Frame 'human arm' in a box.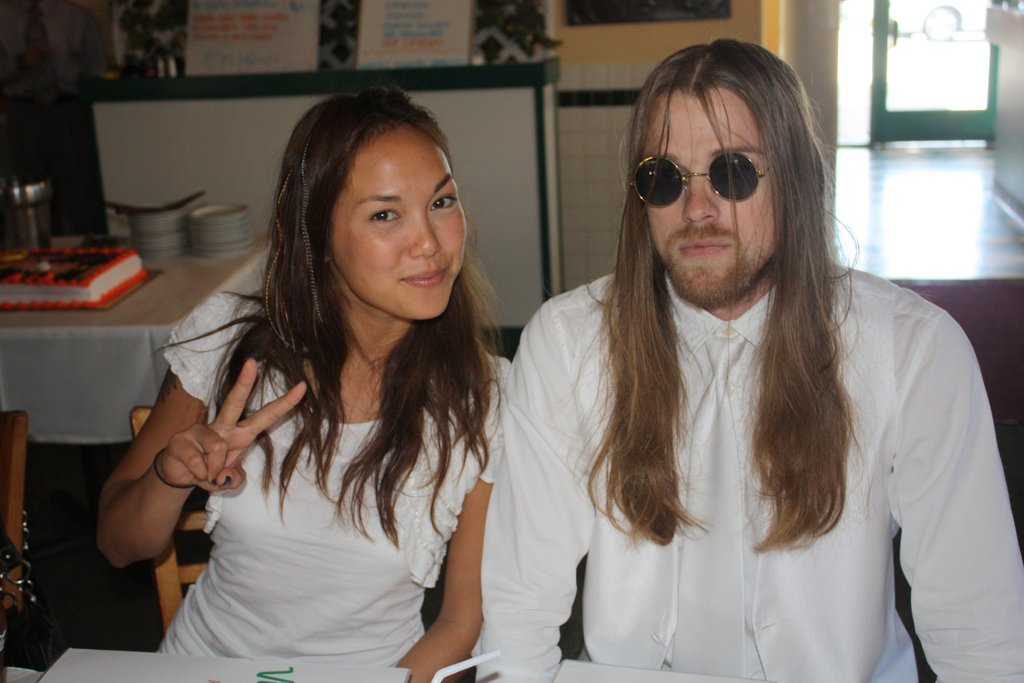
[left=876, top=302, right=1022, bottom=682].
